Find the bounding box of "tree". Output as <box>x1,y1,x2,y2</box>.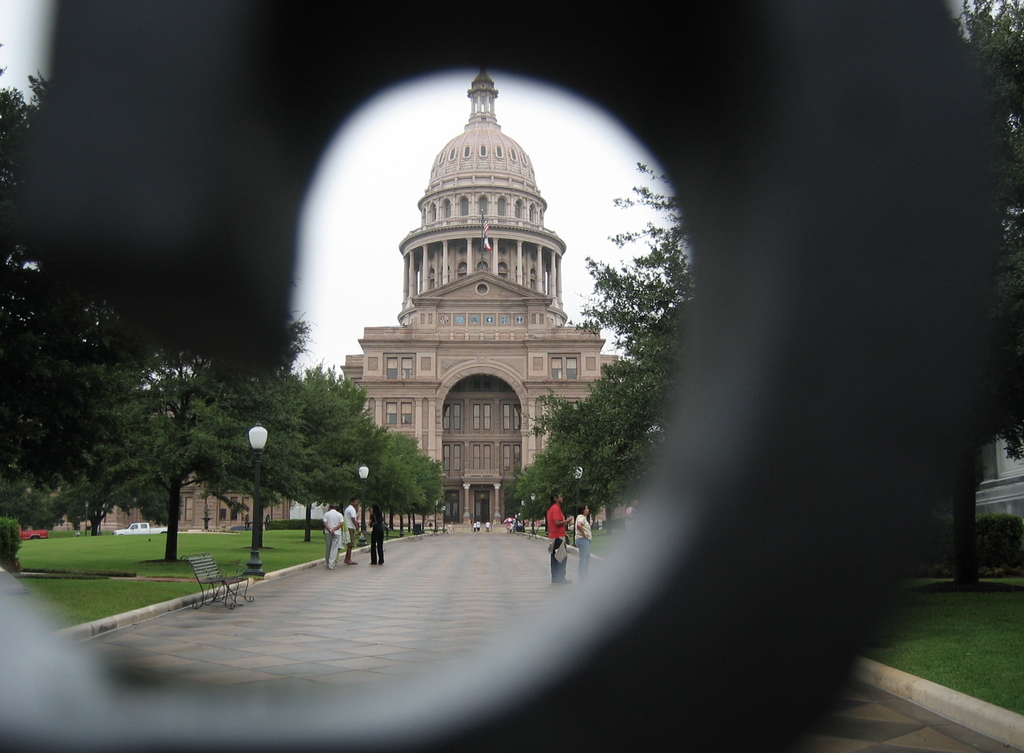
<box>0,73,115,581</box>.
